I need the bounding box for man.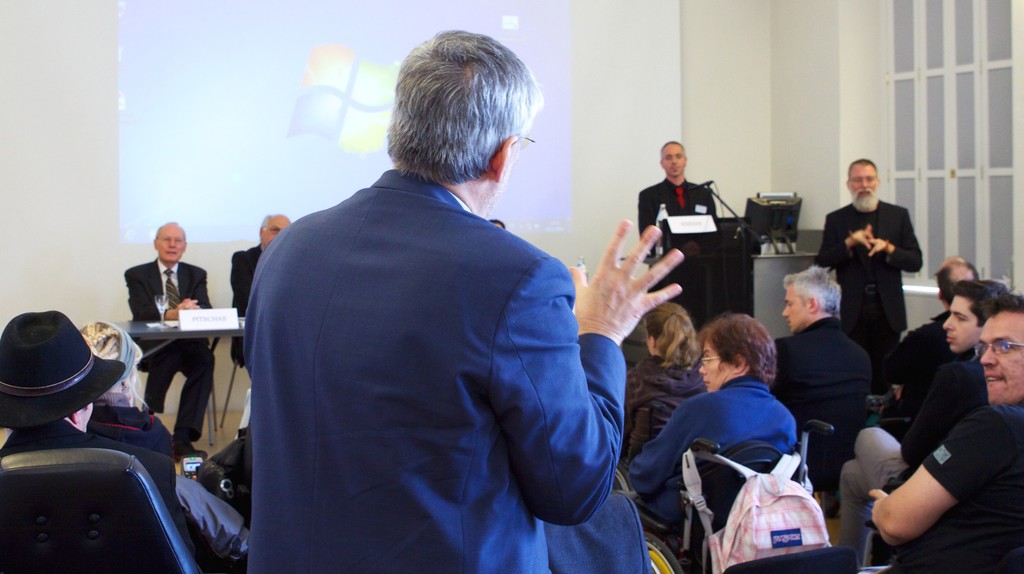
Here it is: bbox=(776, 265, 869, 454).
